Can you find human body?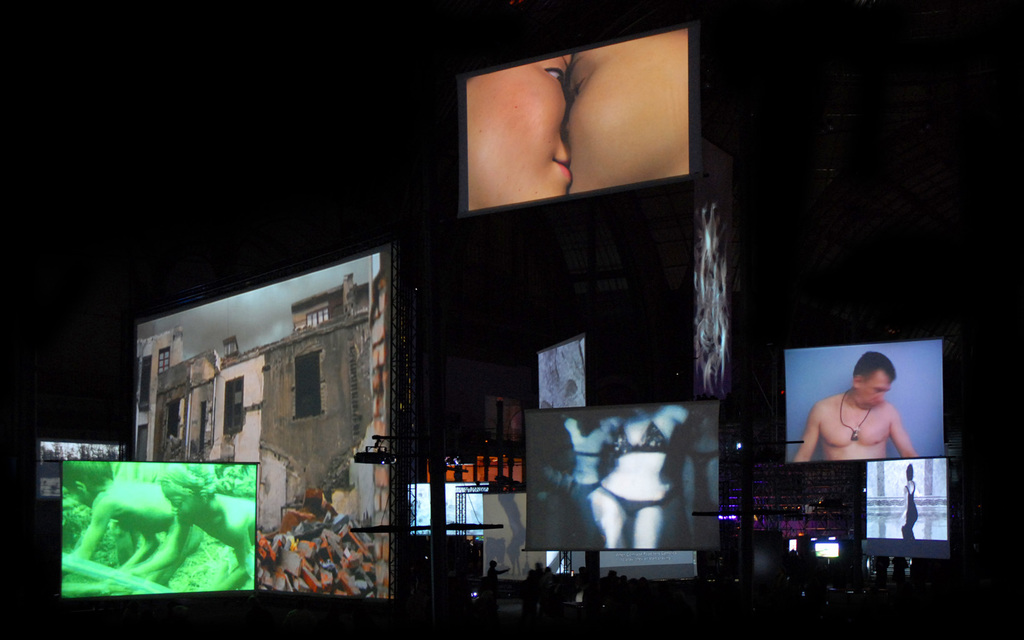
Yes, bounding box: [left=559, top=412, right=628, bottom=532].
